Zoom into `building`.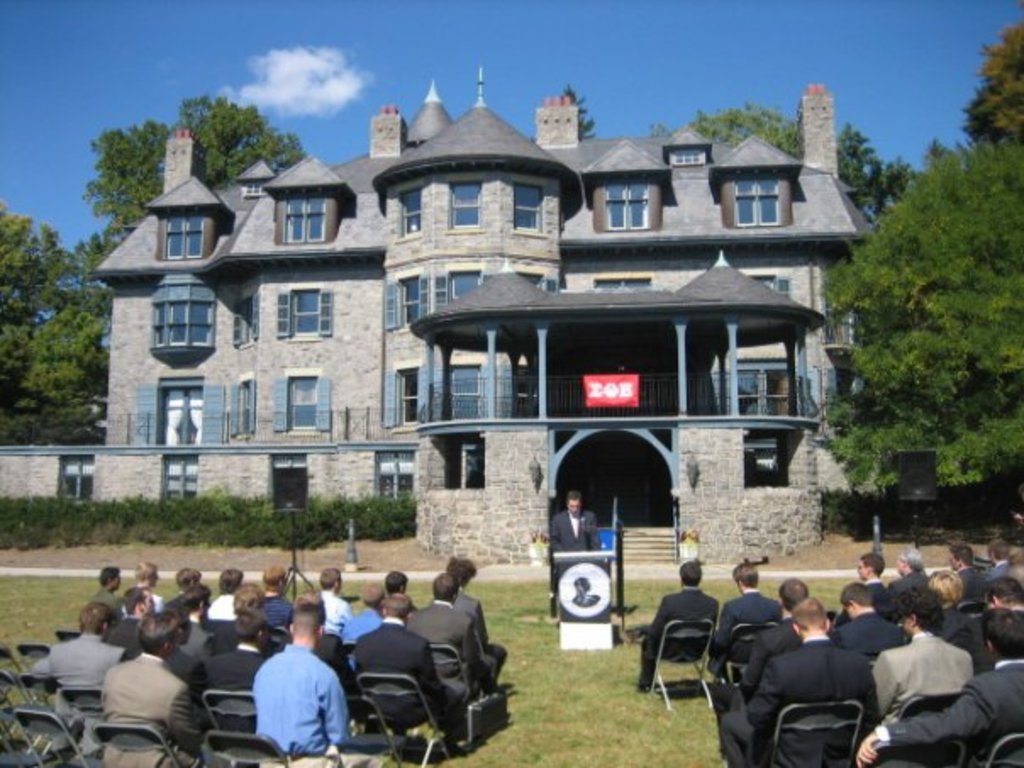
Zoom target: 0/64/875/565.
